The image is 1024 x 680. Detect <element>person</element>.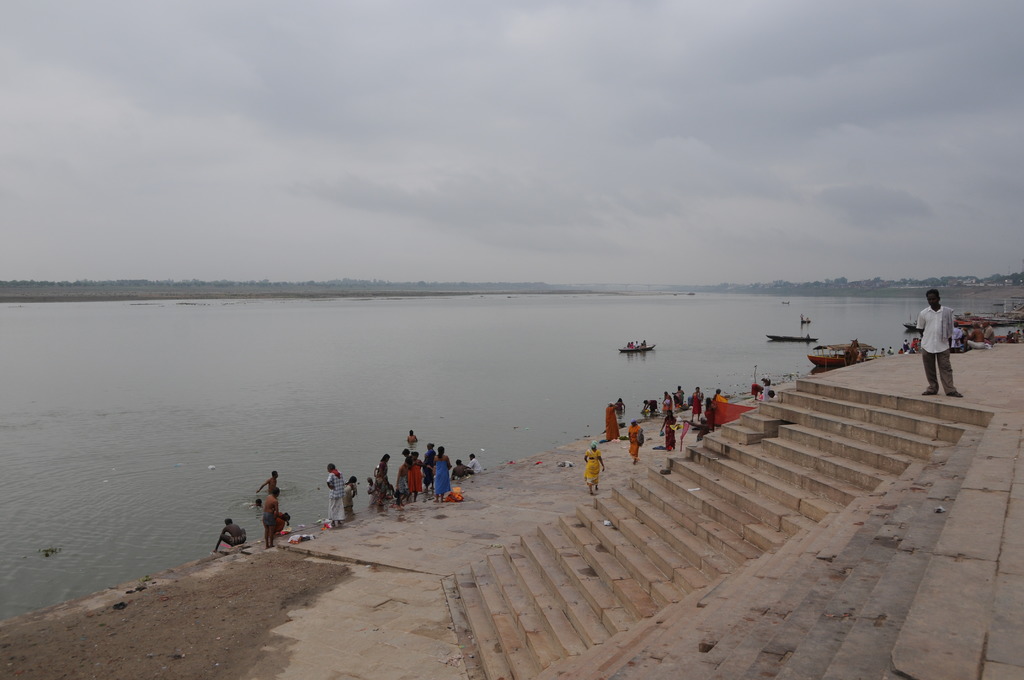
Detection: {"x1": 614, "y1": 398, "x2": 624, "y2": 420}.
